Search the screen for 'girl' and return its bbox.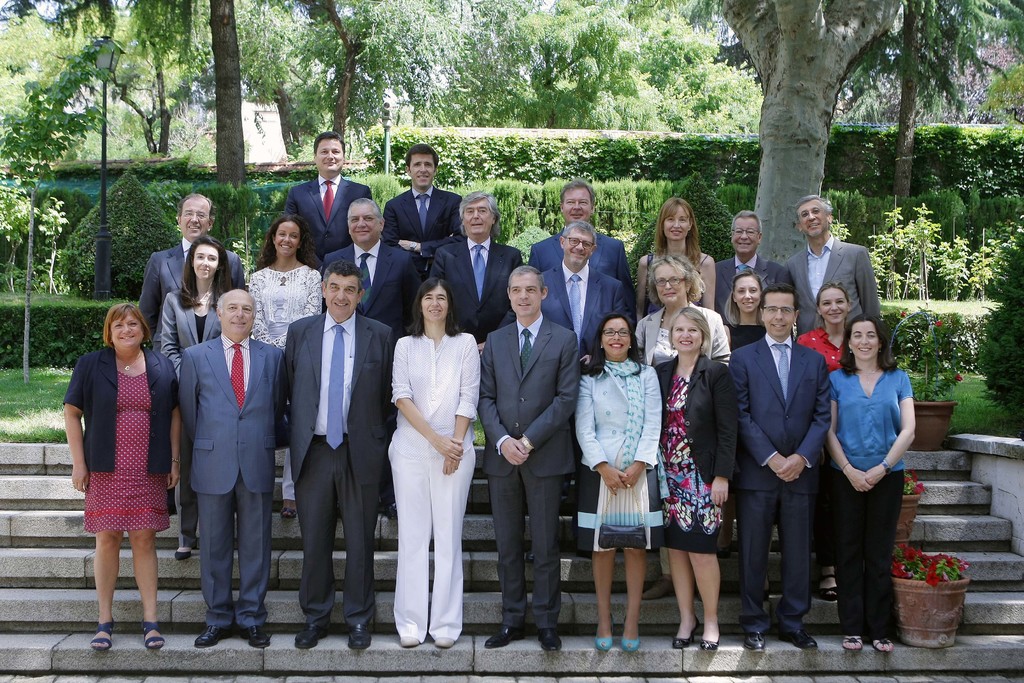
Found: crop(638, 249, 723, 362).
